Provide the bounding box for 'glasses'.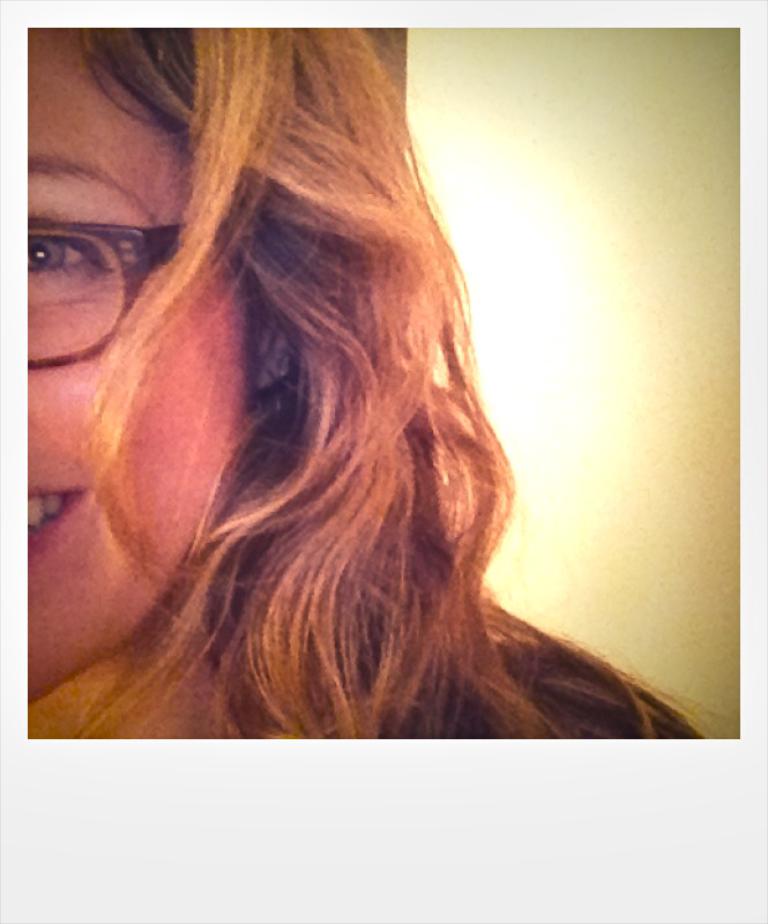
(left=14, top=224, right=172, bottom=373).
